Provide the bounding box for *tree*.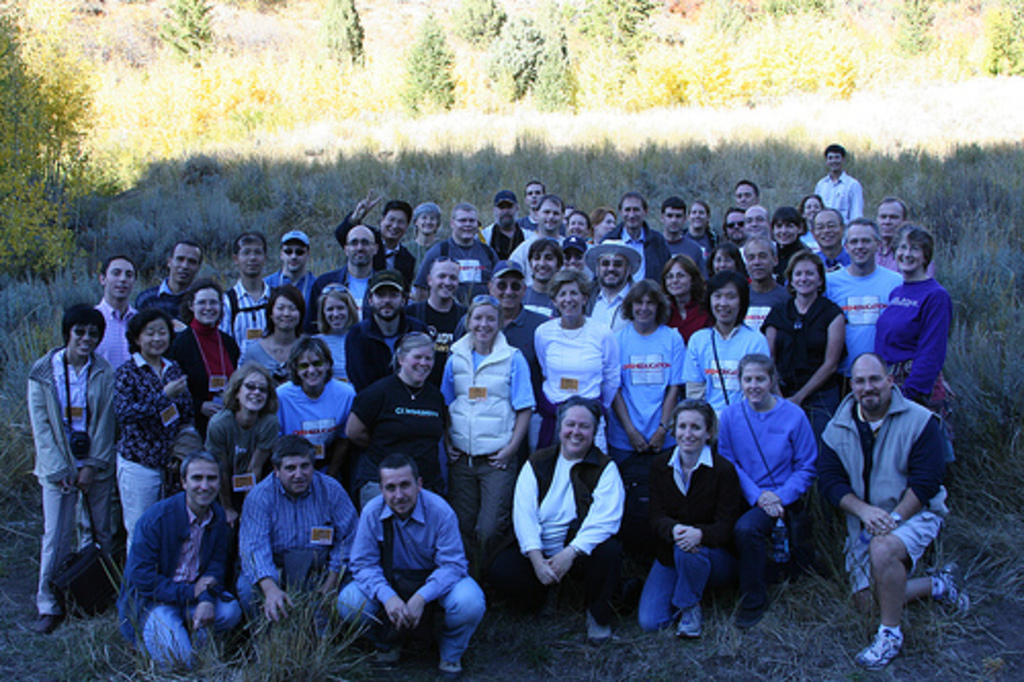
487:16:530:102.
